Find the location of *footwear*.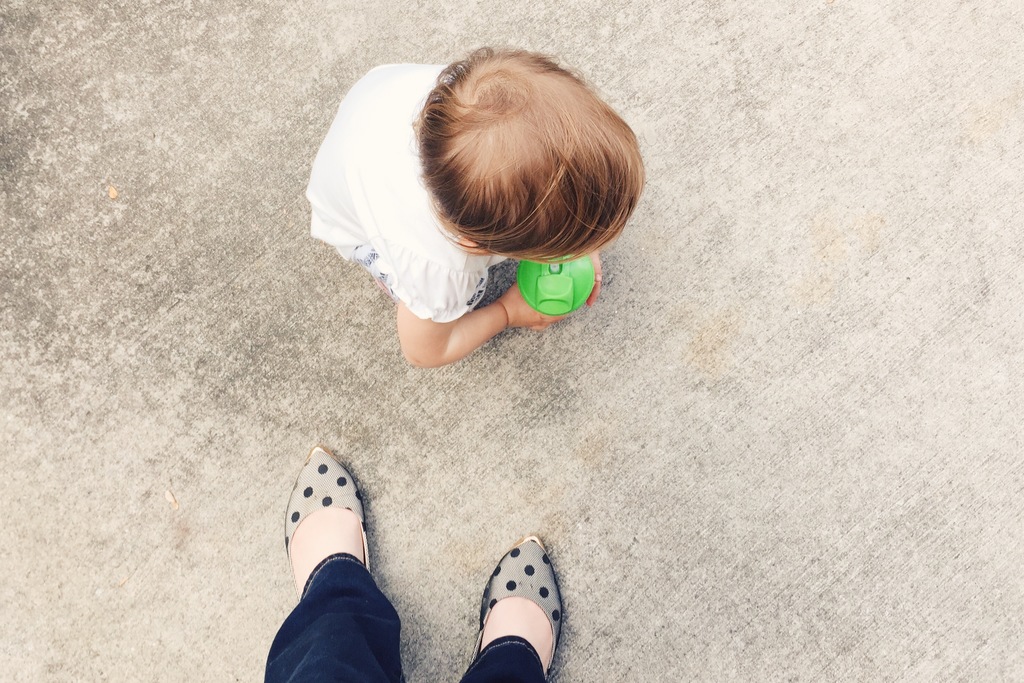
Location: locate(281, 445, 371, 598).
